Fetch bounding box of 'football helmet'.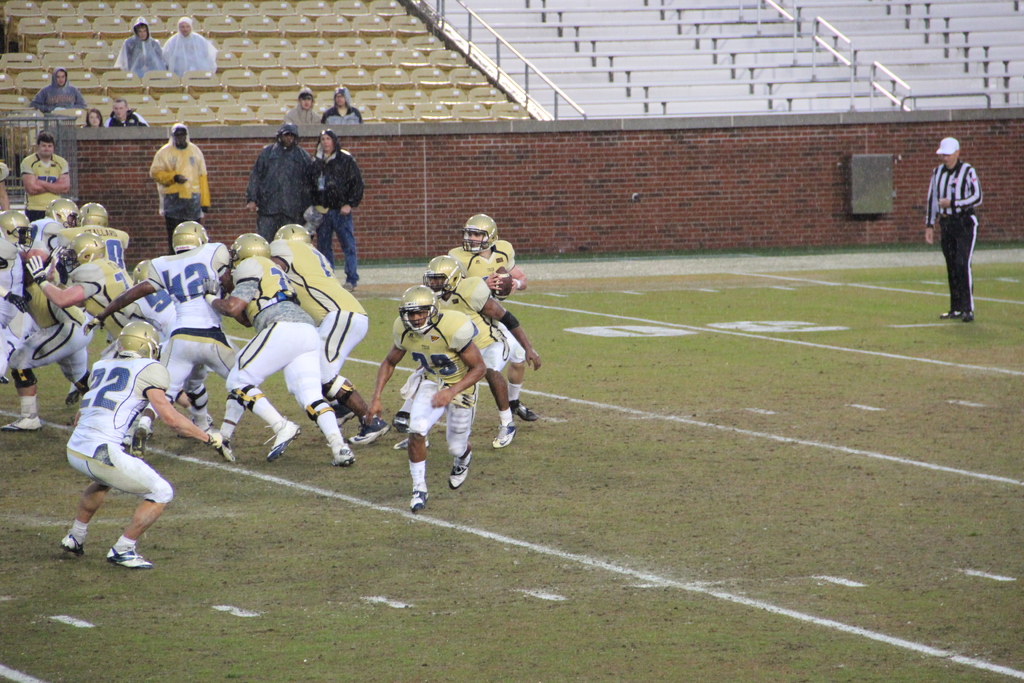
Bbox: [x1=422, y1=253, x2=464, y2=299].
